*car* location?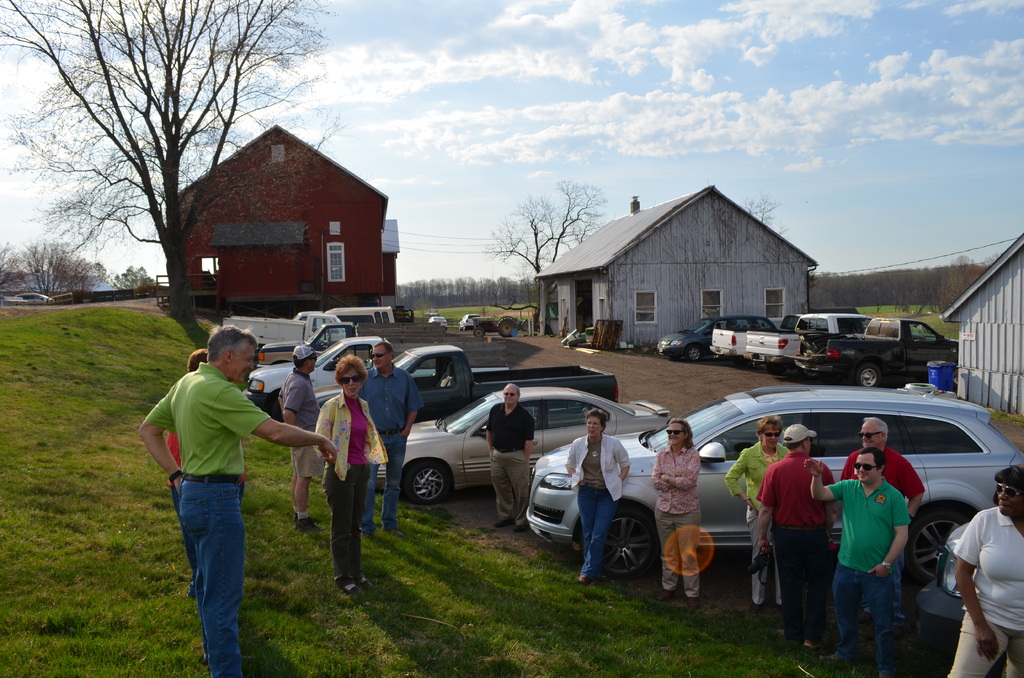
box(657, 314, 777, 362)
